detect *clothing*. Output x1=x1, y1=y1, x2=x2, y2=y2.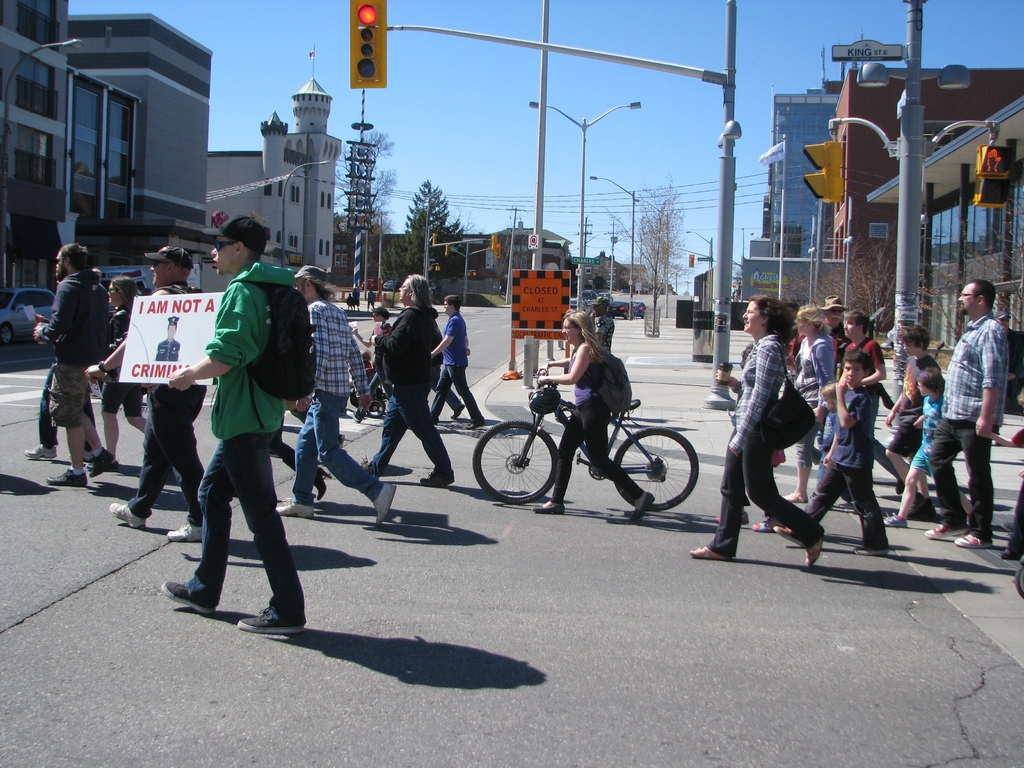
x1=591, y1=321, x2=619, y2=352.
